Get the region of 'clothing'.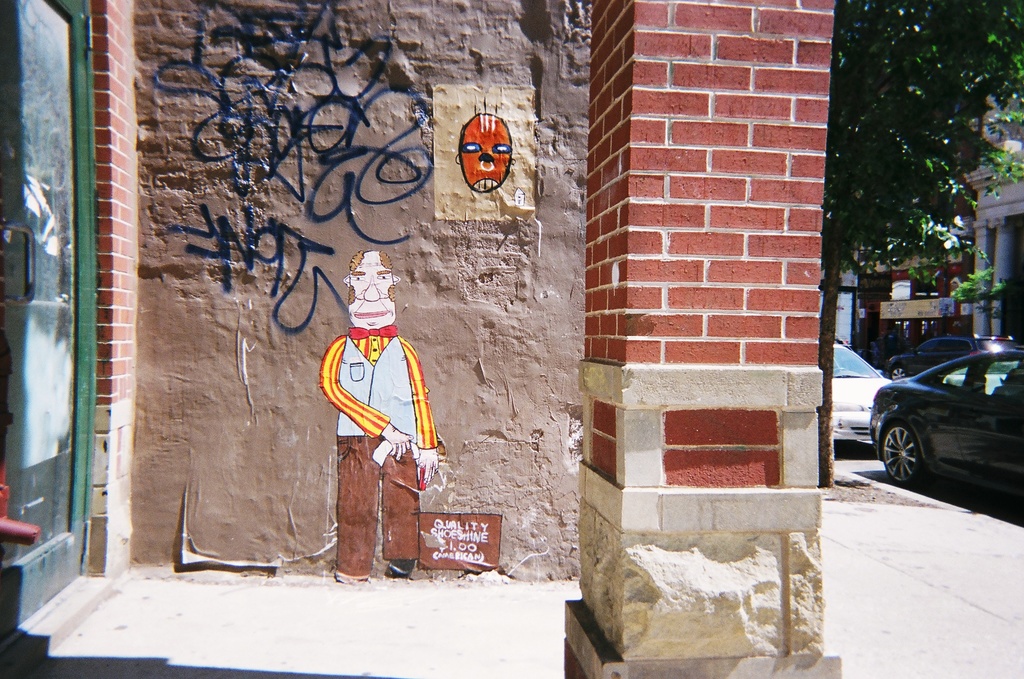
pyautogui.locateOnScreen(314, 301, 419, 568).
